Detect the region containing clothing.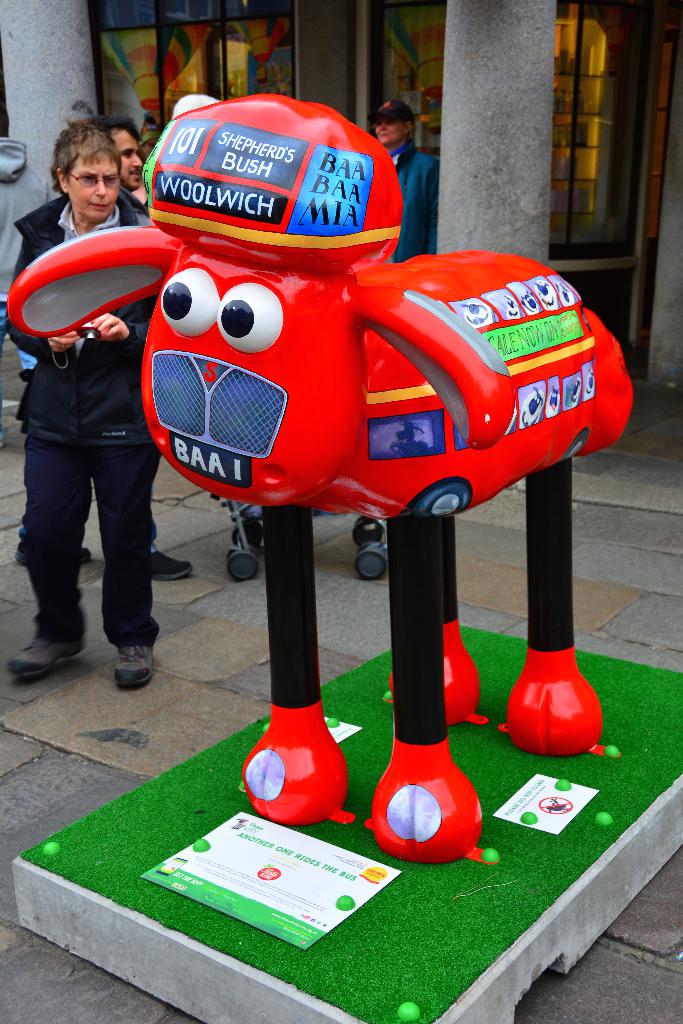
bbox=[3, 179, 186, 680].
